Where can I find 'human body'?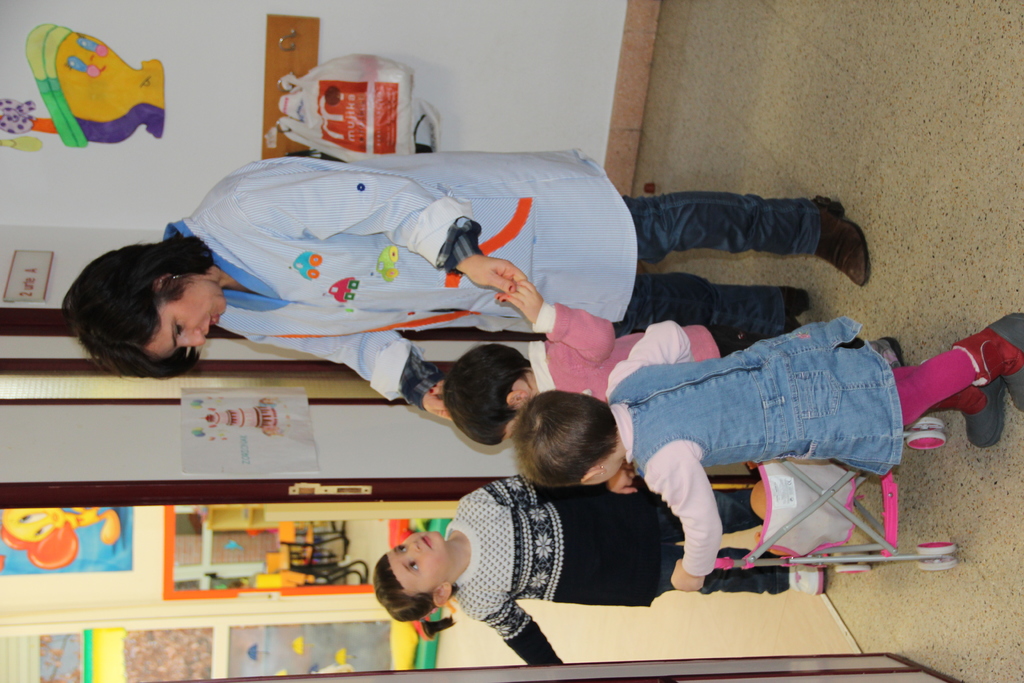
You can find it at bbox(441, 281, 753, 492).
